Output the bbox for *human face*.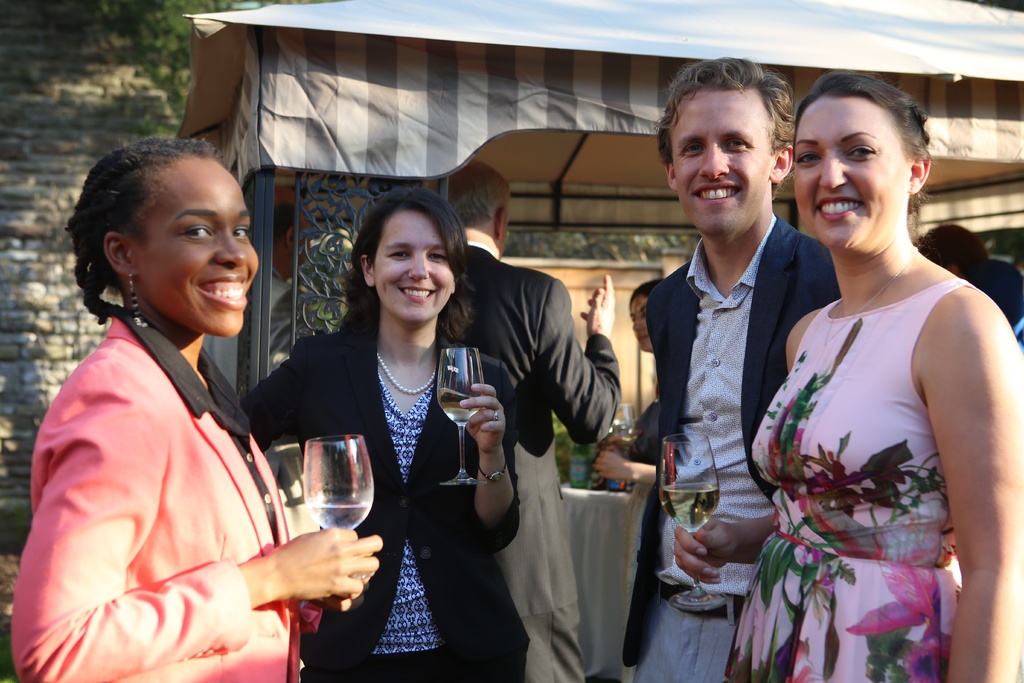
Rect(377, 217, 452, 325).
